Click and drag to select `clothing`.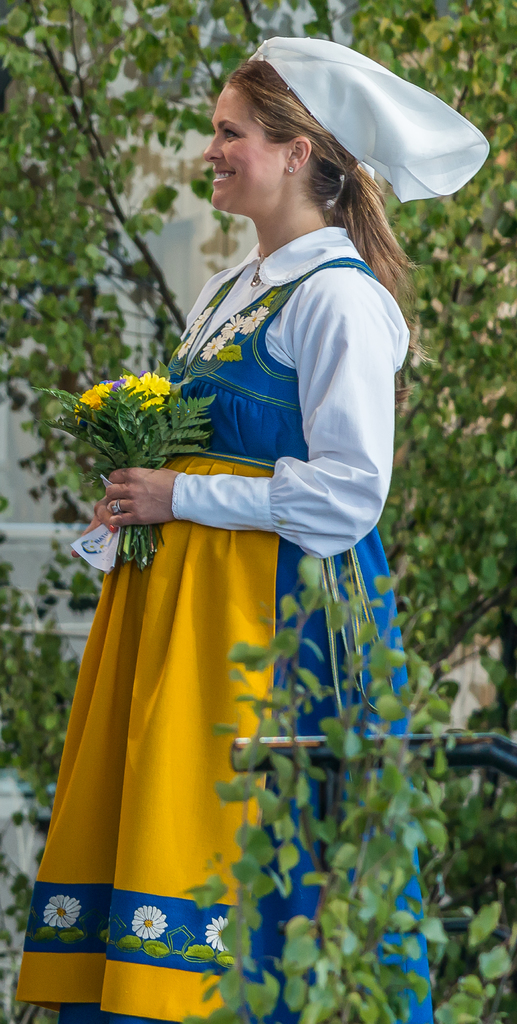
Selection: {"left": 17, "top": 227, "right": 438, "bottom": 1023}.
